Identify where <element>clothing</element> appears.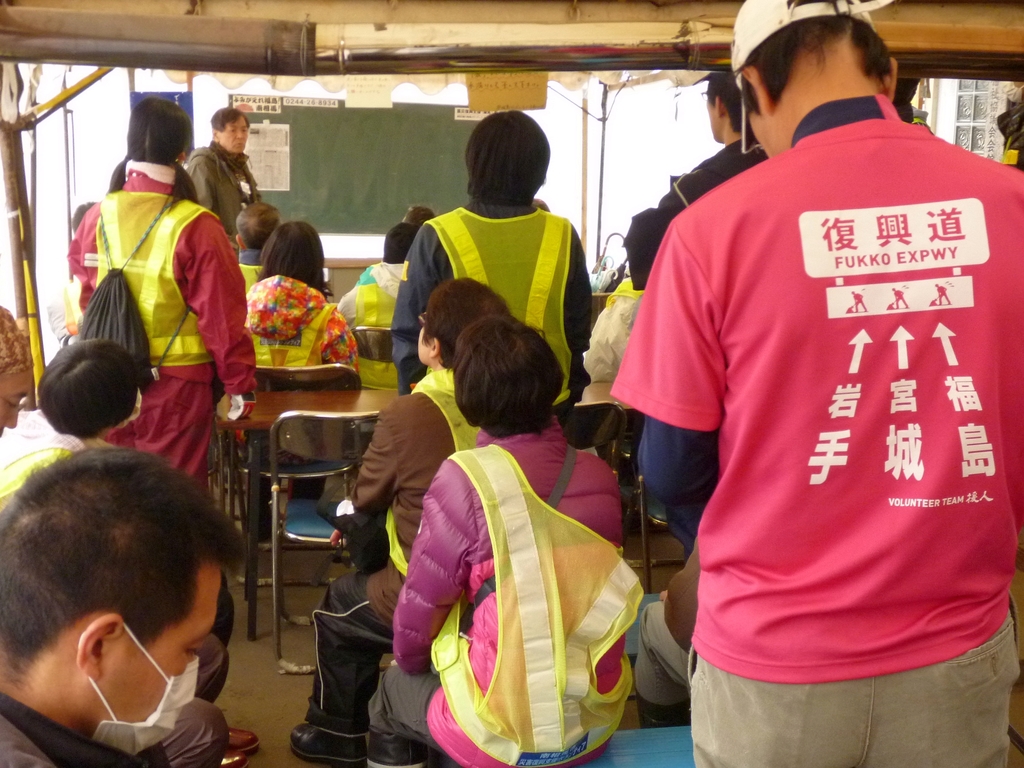
Appears at [159, 627, 237, 767].
